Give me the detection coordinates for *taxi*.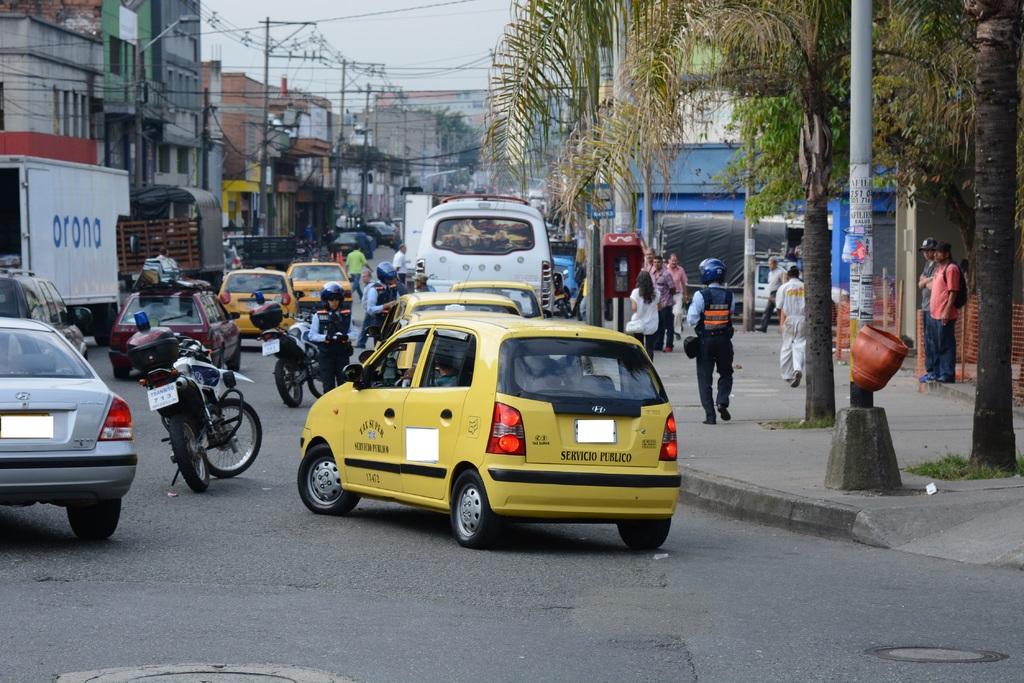
<bbox>451, 277, 550, 320</bbox>.
